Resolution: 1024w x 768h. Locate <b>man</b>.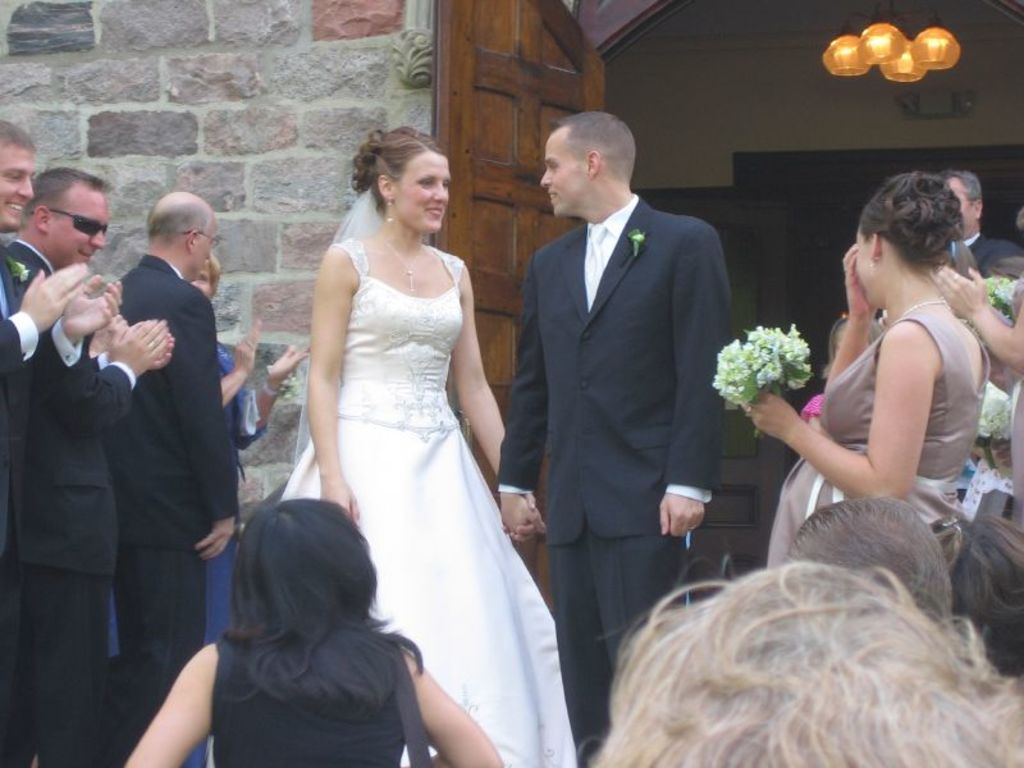
(941, 172, 1023, 280).
